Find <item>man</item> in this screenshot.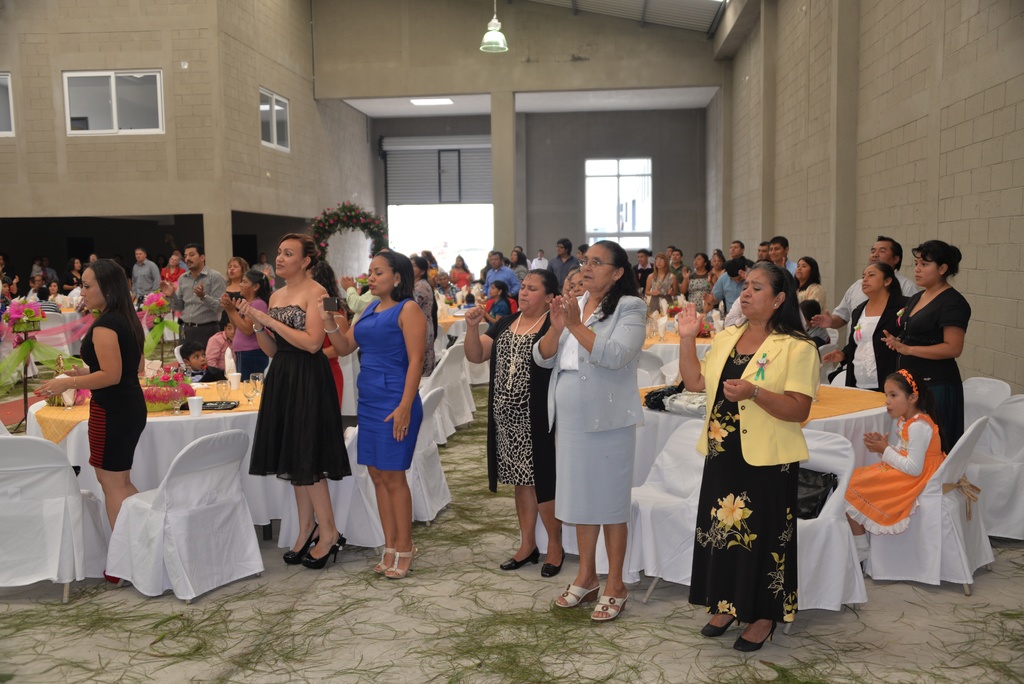
The bounding box for <item>man</item> is <bbox>545, 240, 577, 289</bbox>.
